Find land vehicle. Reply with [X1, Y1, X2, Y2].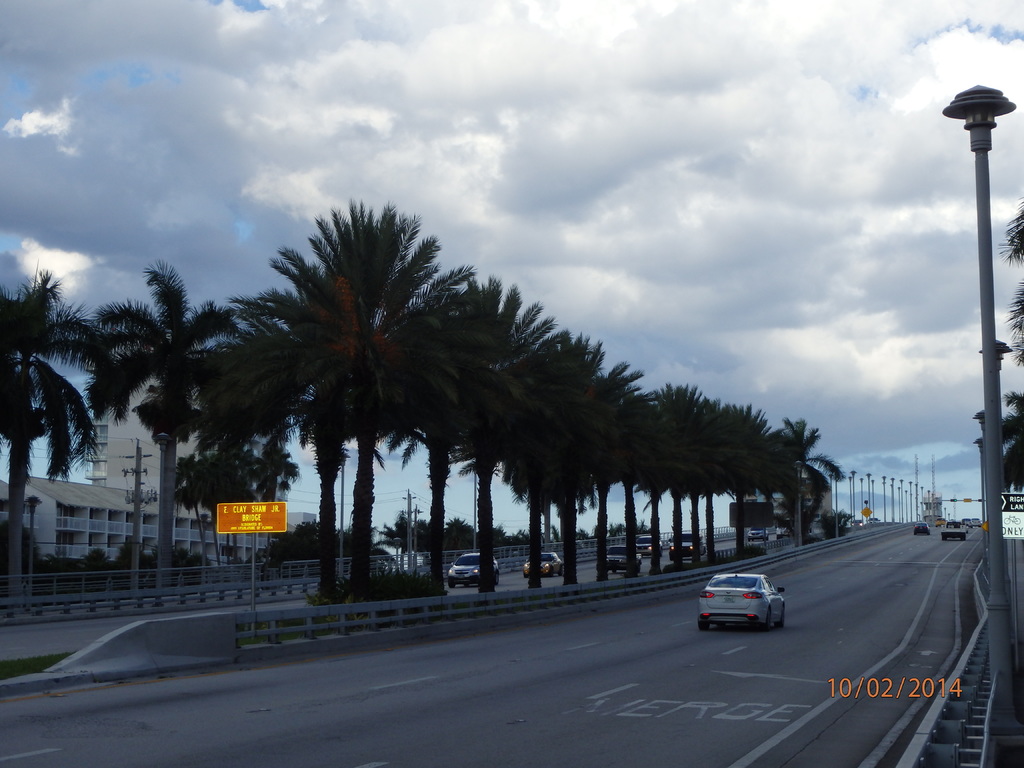
[605, 546, 637, 567].
